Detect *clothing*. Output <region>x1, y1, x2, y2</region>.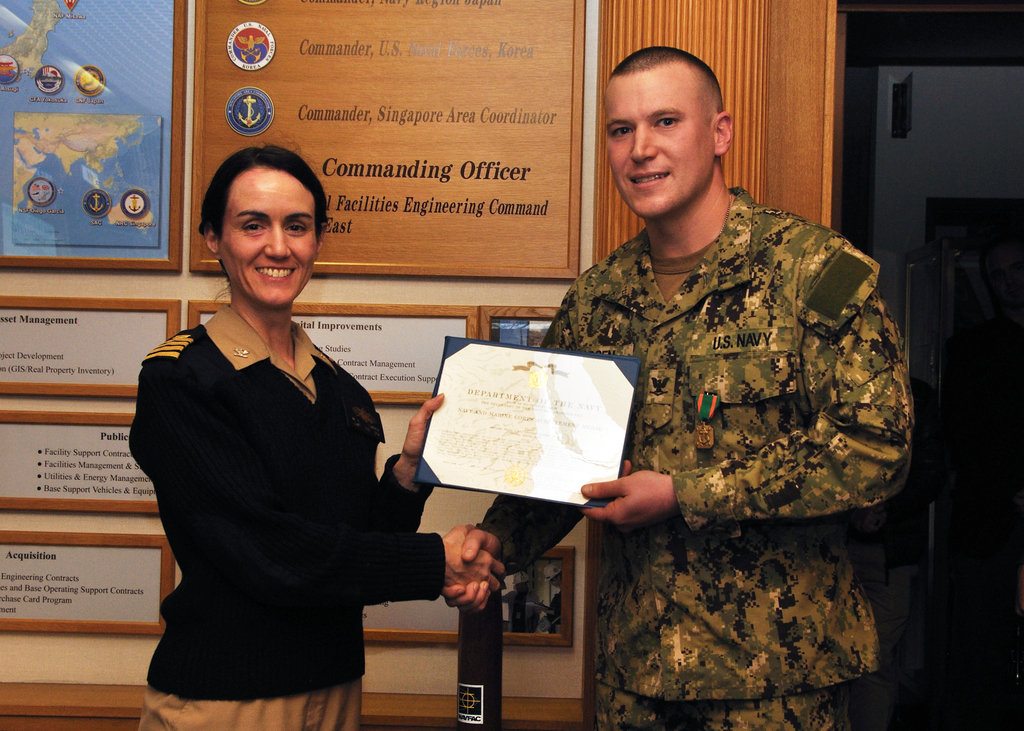
<region>123, 294, 446, 730</region>.
